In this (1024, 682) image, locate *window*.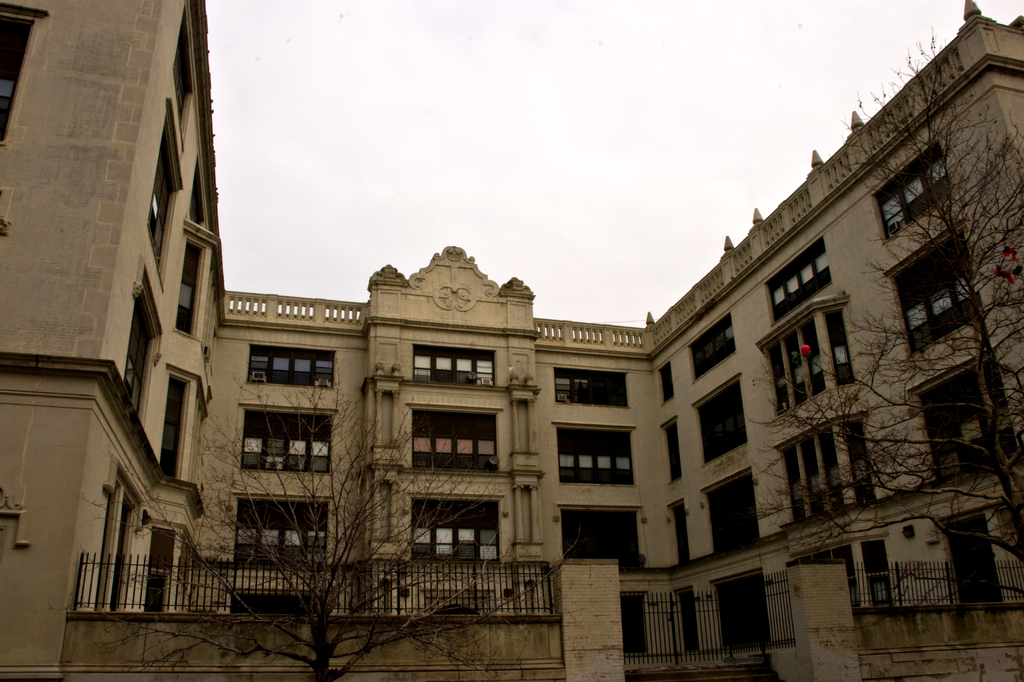
Bounding box: l=144, t=120, r=188, b=284.
